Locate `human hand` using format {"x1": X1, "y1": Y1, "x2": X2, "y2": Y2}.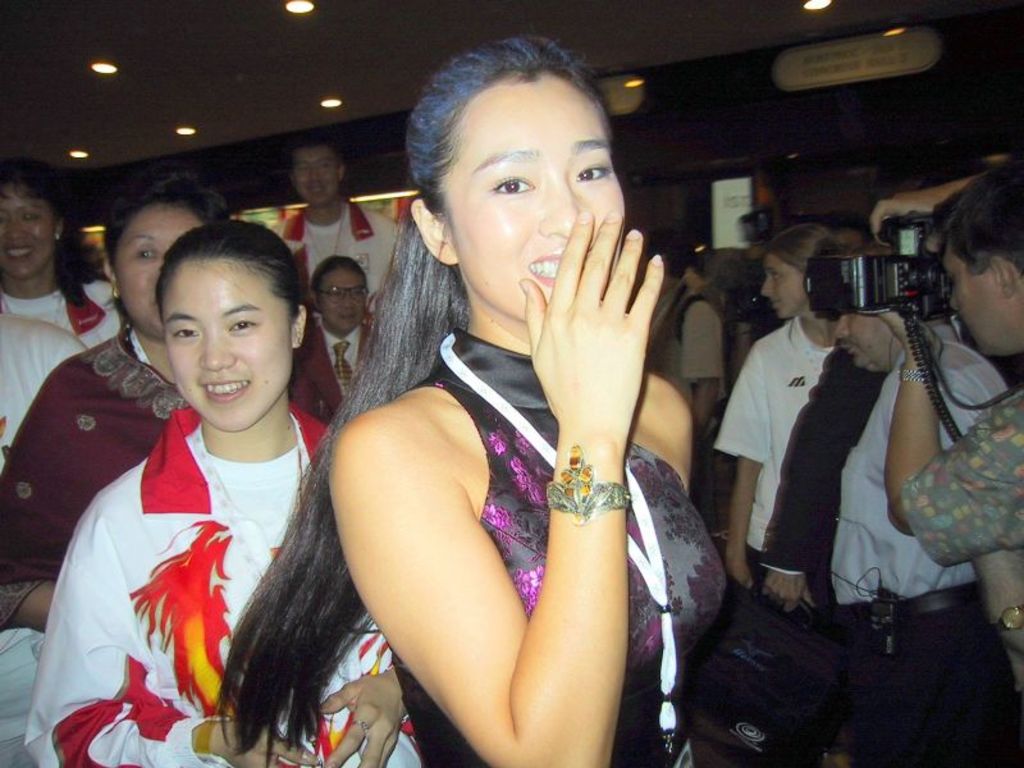
{"x1": 319, "y1": 676, "x2": 407, "y2": 767}.
